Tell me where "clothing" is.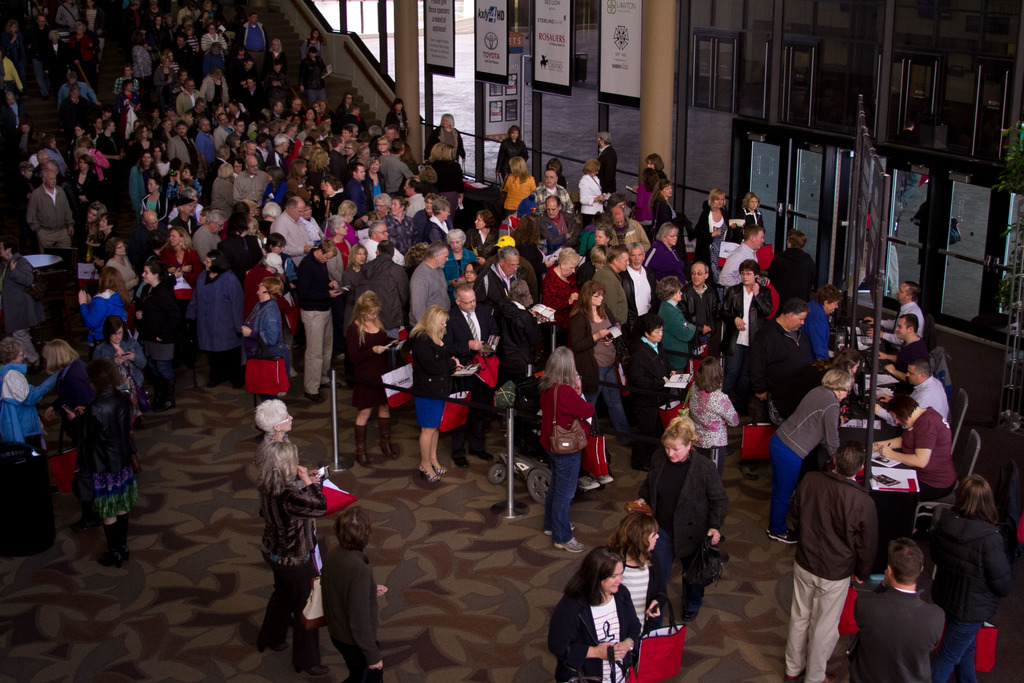
"clothing" is at detection(414, 256, 448, 335).
